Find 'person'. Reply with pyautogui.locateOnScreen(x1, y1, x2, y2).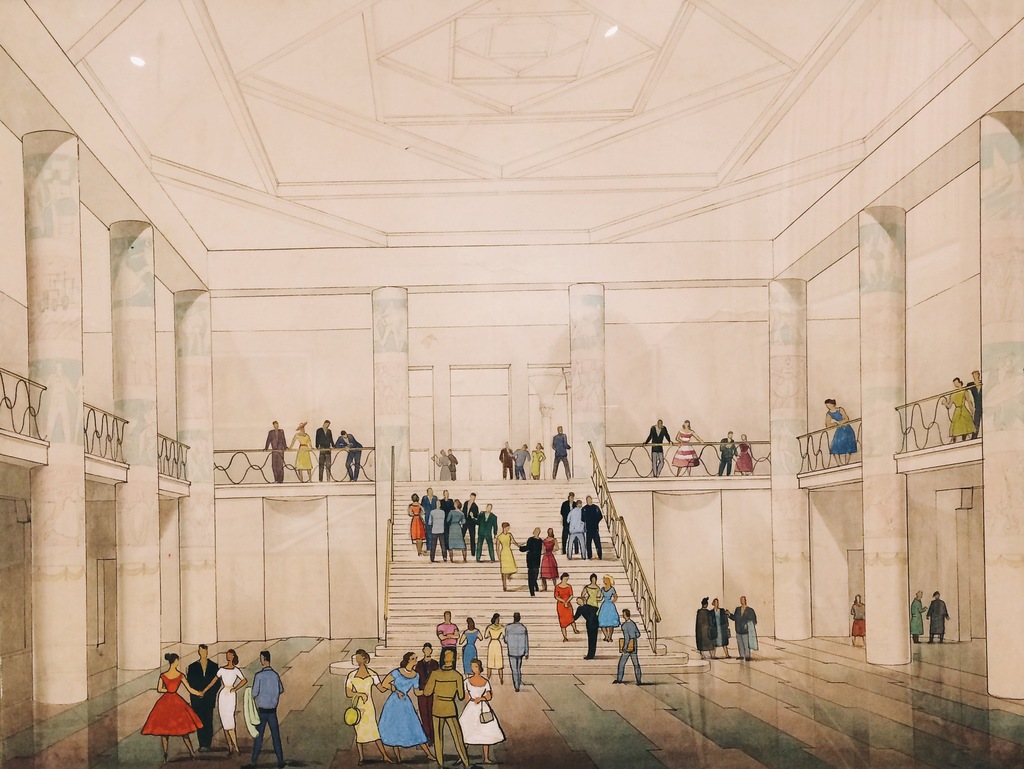
pyautogui.locateOnScreen(245, 653, 287, 768).
